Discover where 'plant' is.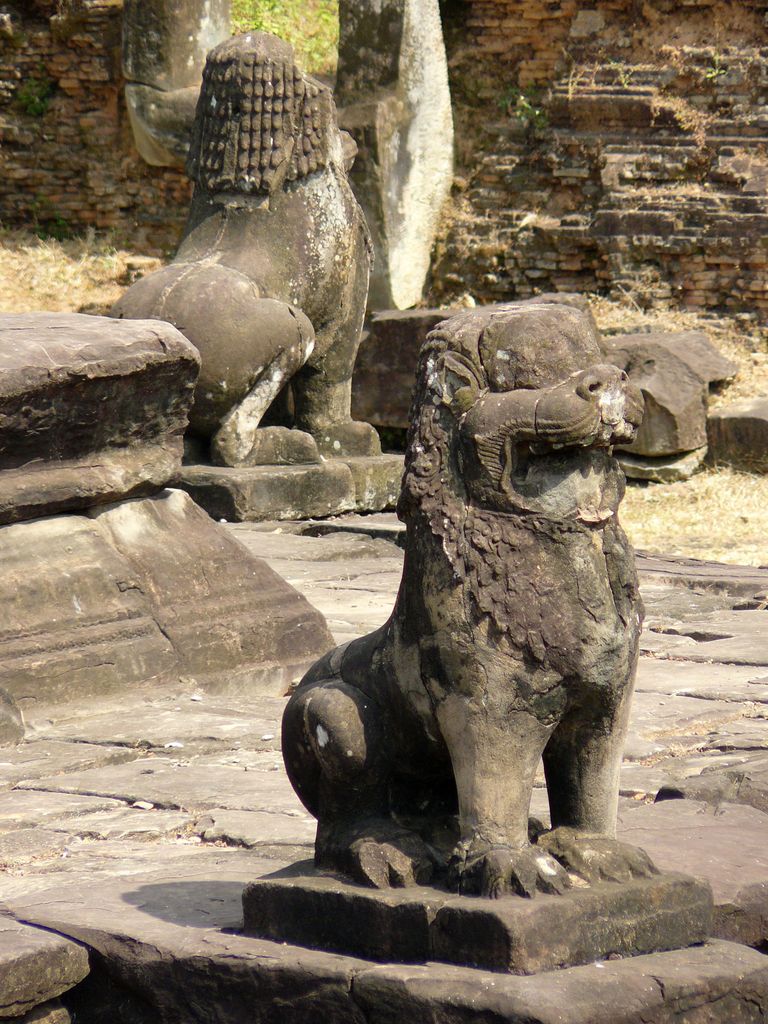
Discovered at Rect(14, 67, 53, 116).
